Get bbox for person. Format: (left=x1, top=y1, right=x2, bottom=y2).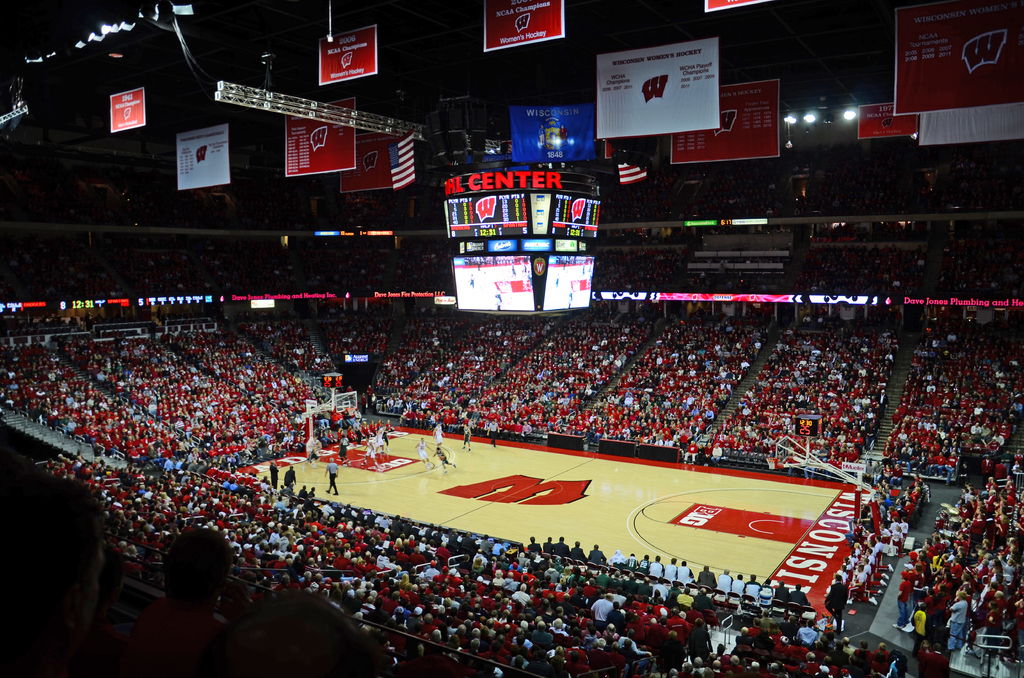
(left=676, top=556, right=694, bottom=585).
